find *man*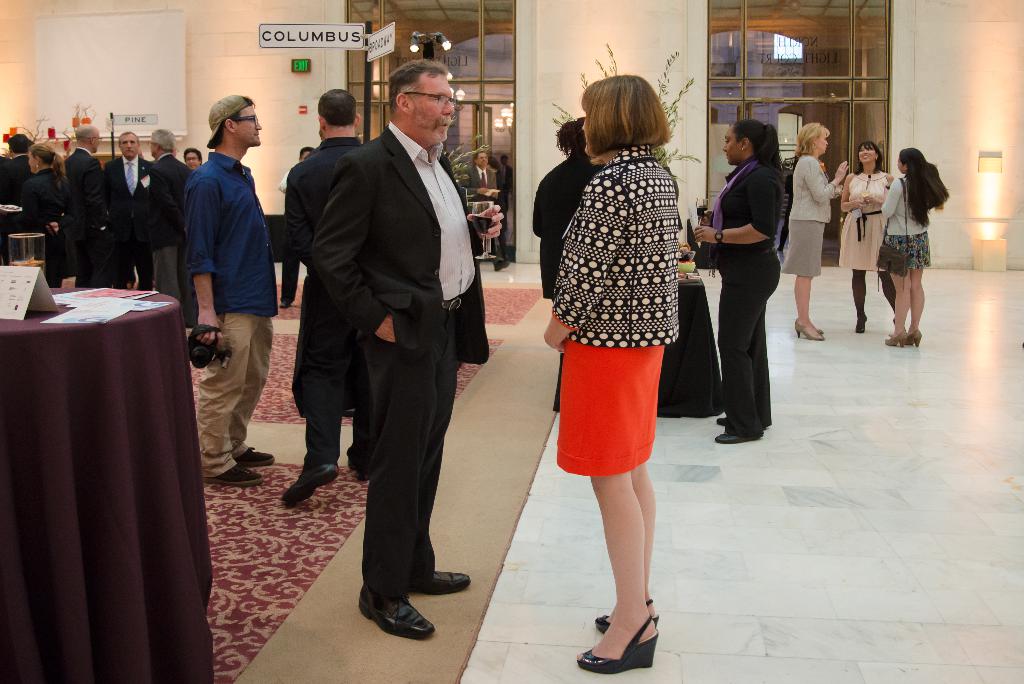
[462, 151, 504, 271]
